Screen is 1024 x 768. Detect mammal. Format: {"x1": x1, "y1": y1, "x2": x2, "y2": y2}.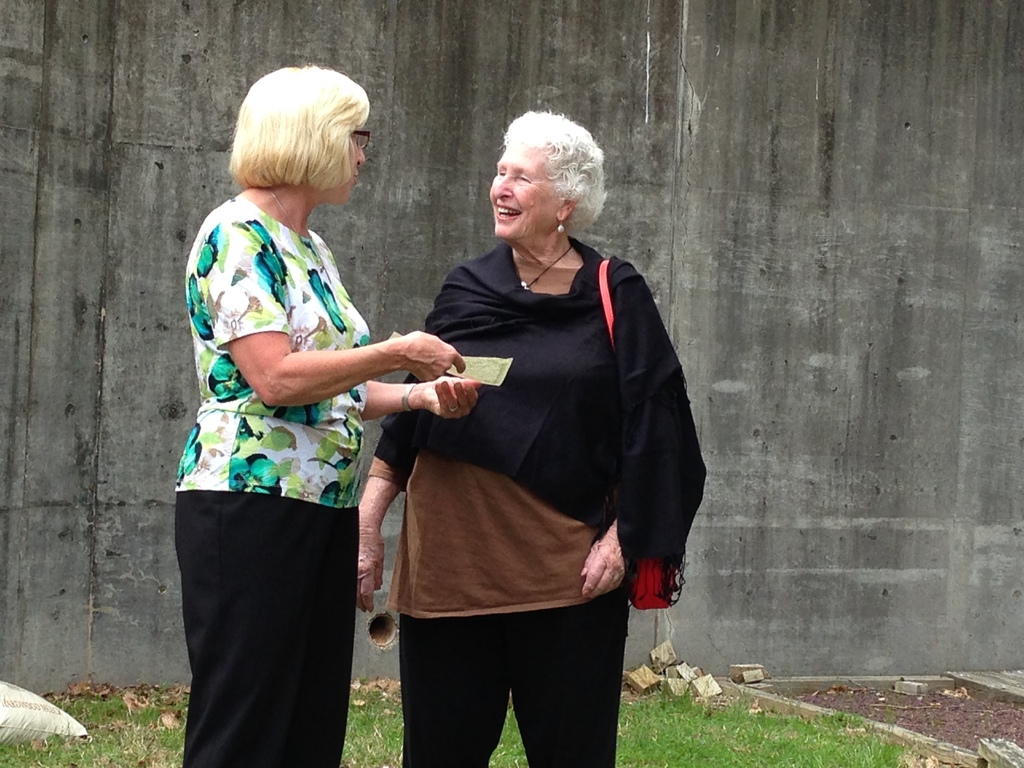
{"x1": 161, "y1": 71, "x2": 445, "y2": 760}.
